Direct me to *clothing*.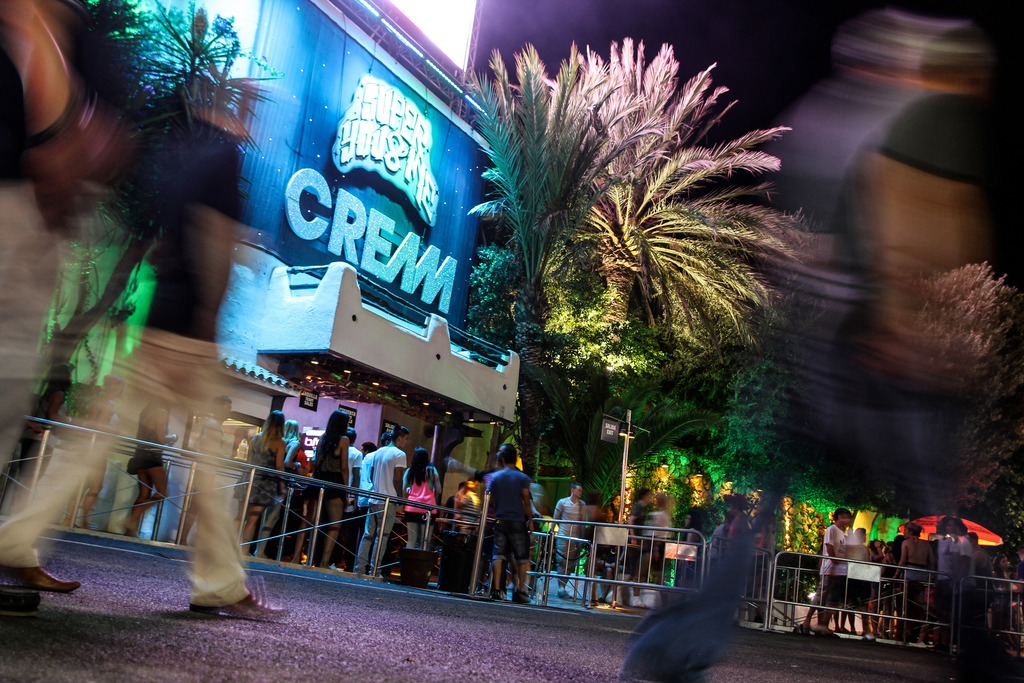
Direction: detection(299, 430, 340, 504).
